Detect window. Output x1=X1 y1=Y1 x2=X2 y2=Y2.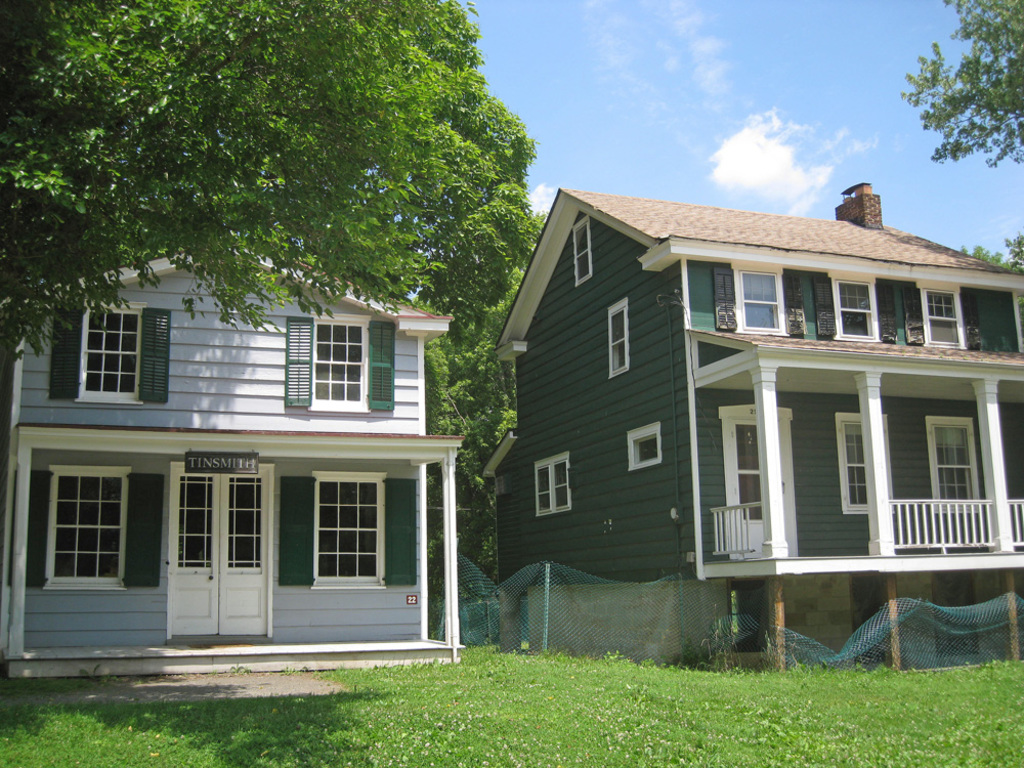
x1=629 y1=423 x2=660 y2=470.
